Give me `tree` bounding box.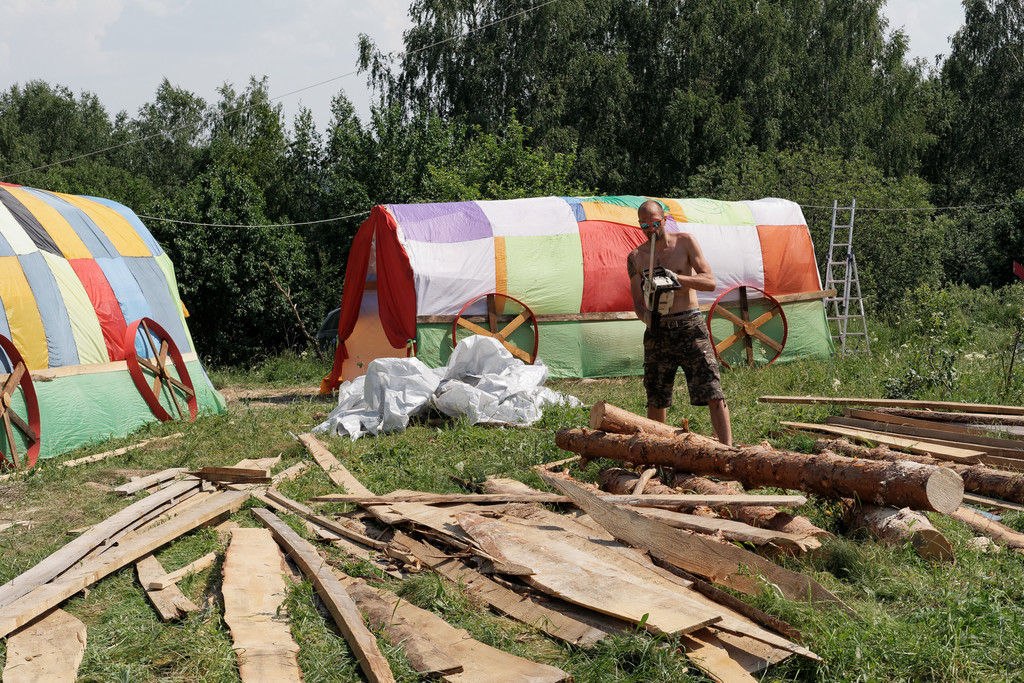
bbox(918, 0, 1015, 181).
